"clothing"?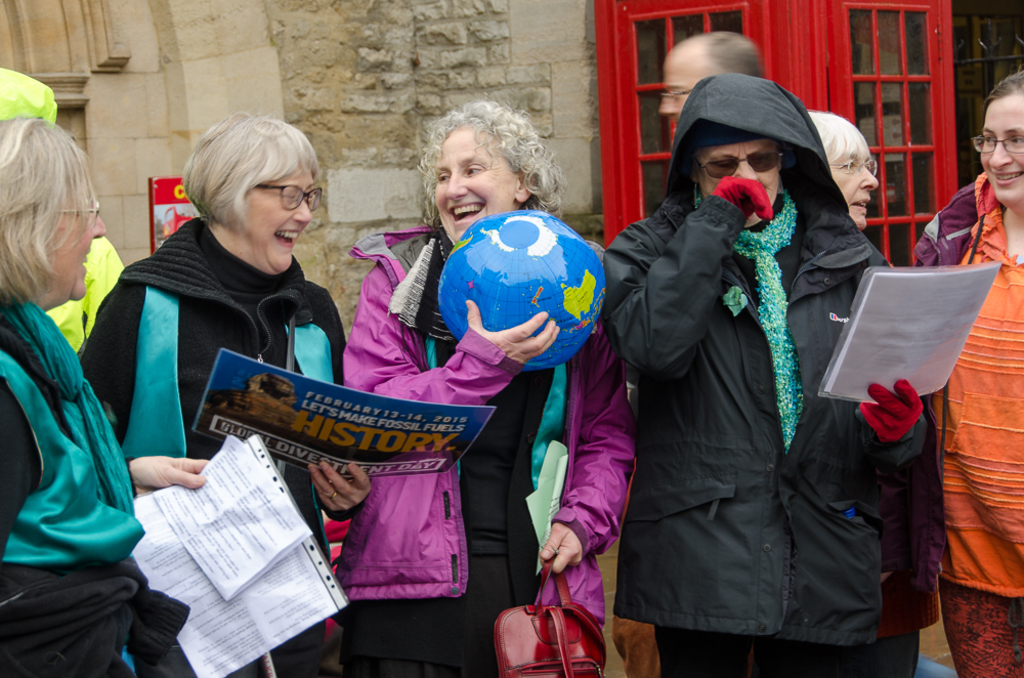
left=328, top=225, right=642, bottom=677
